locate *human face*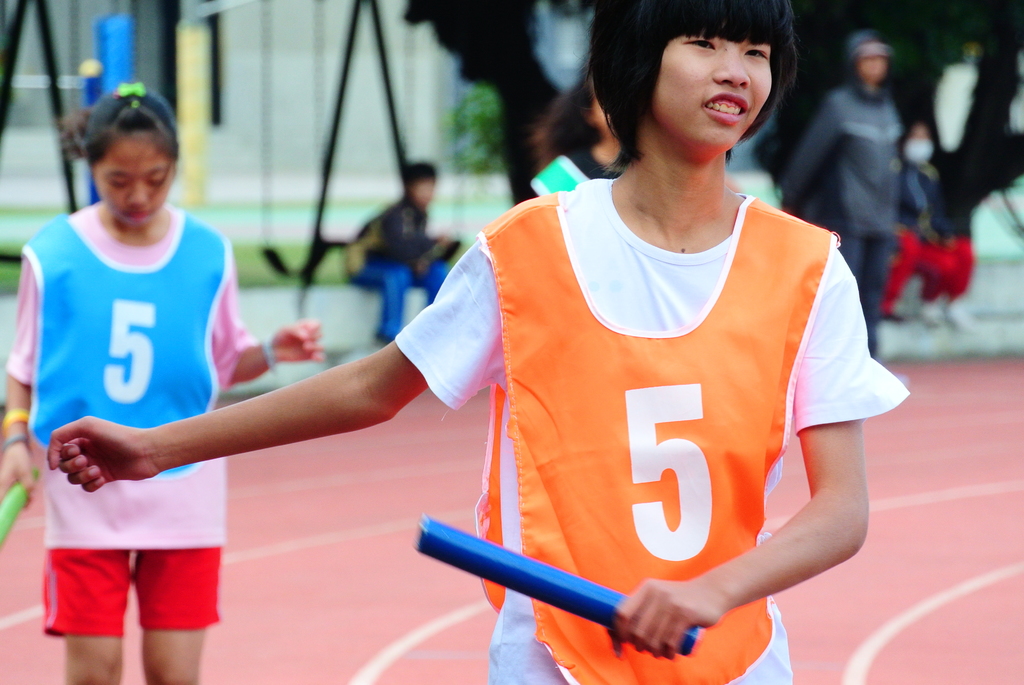
(x1=650, y1=31, x2=772, y2=148)
